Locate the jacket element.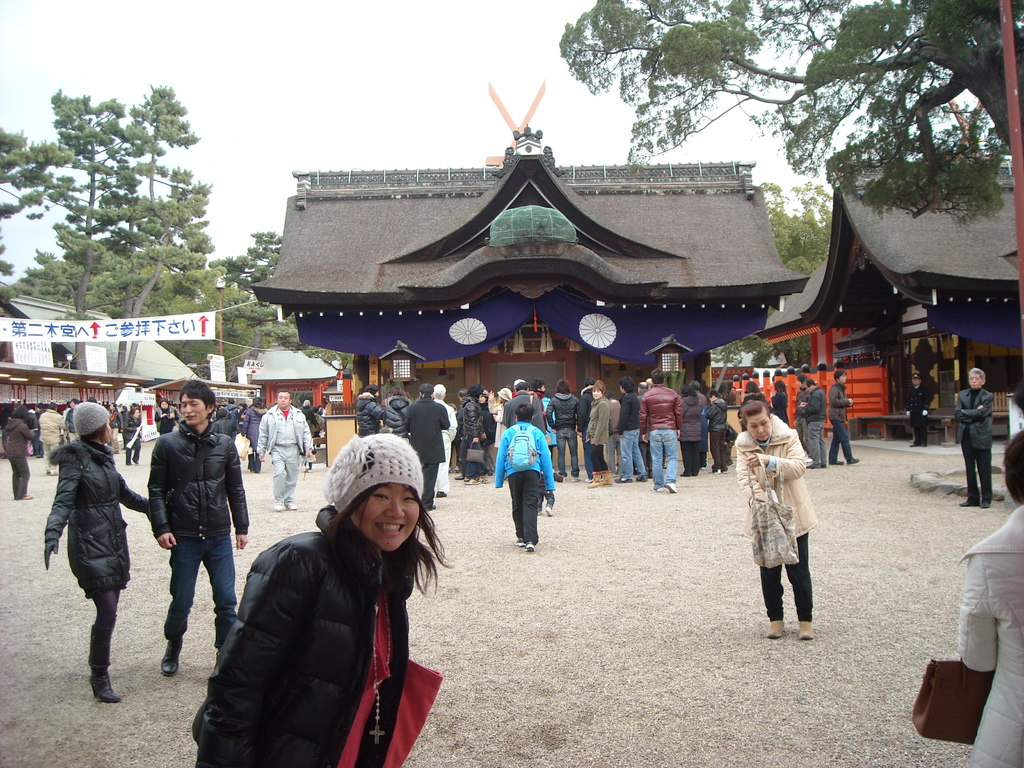
Element bbox: [x1=568, y1=387, x2=594, y2=425].
